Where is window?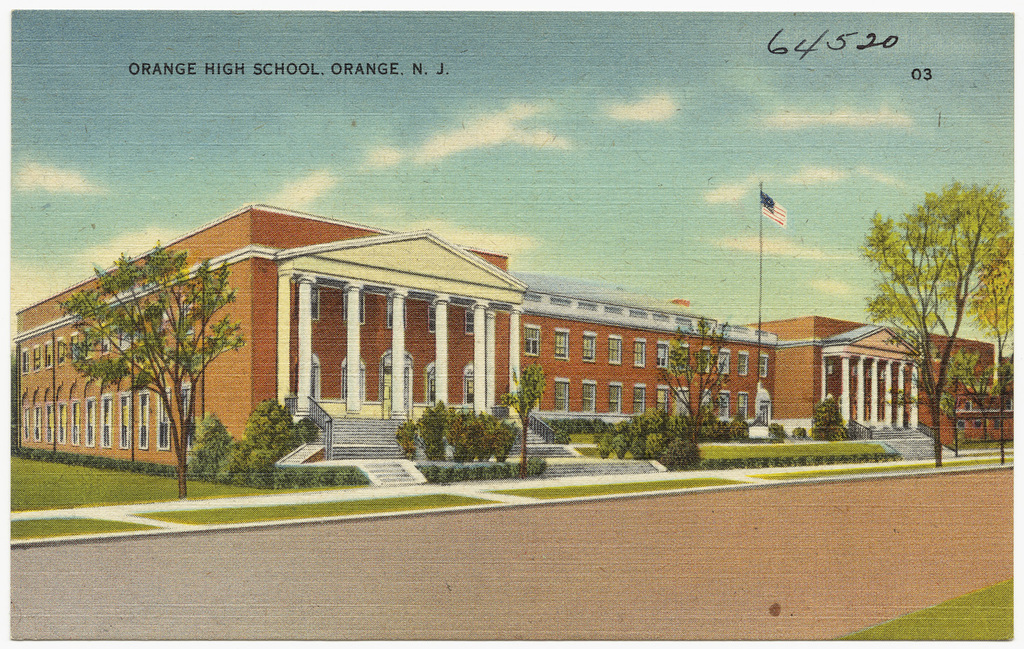
582:330:597:364.
